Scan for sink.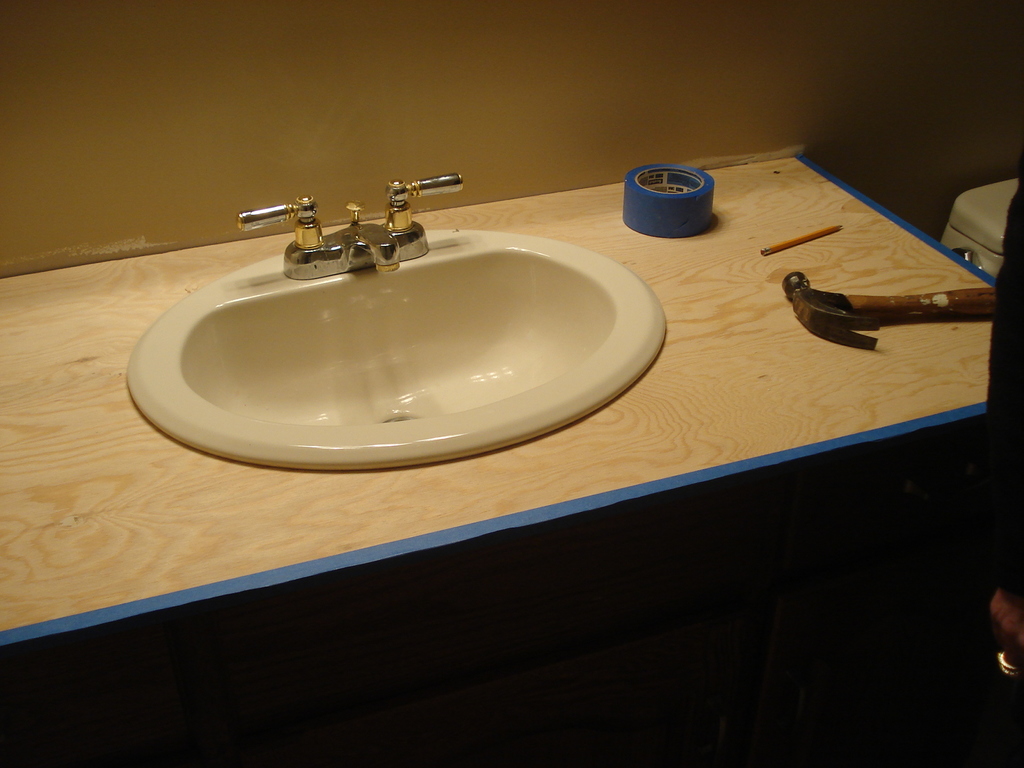
Scan result: region(125, 168, 669, 475).
